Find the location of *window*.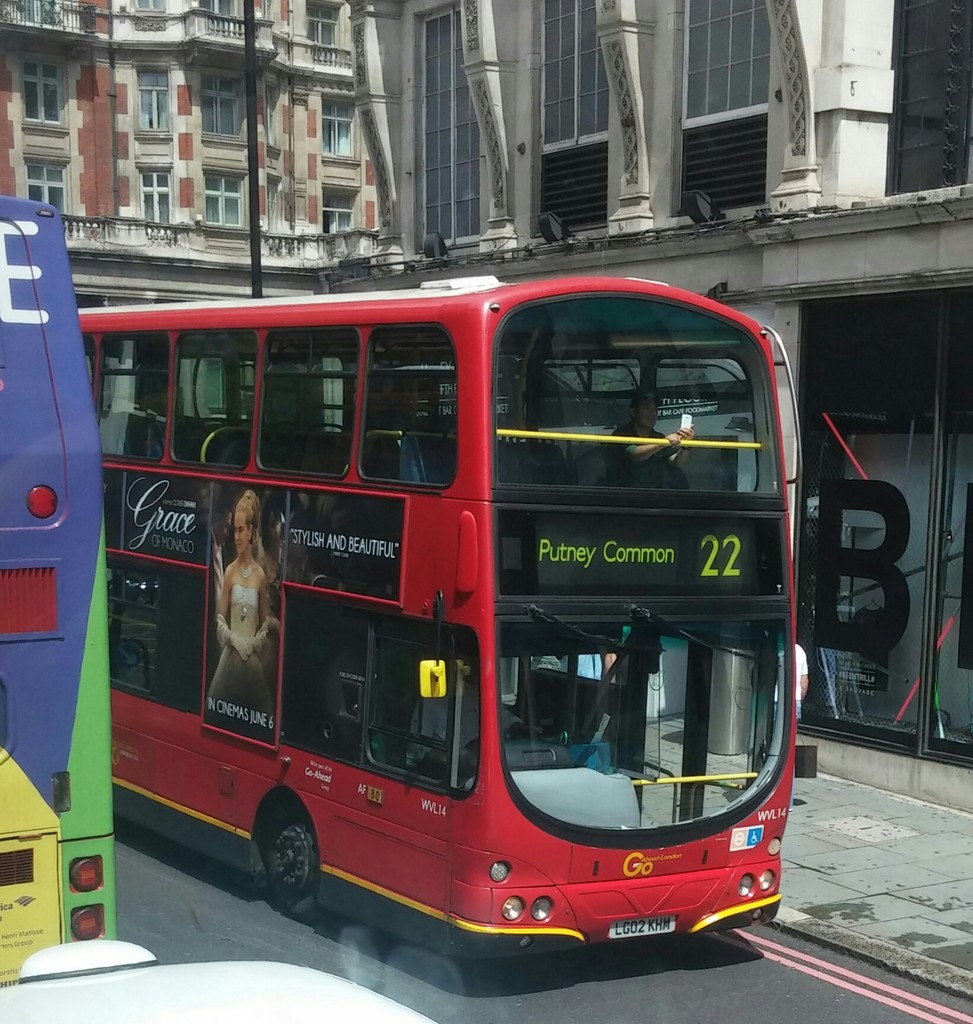
Location: (133, 67, 171, 137).
